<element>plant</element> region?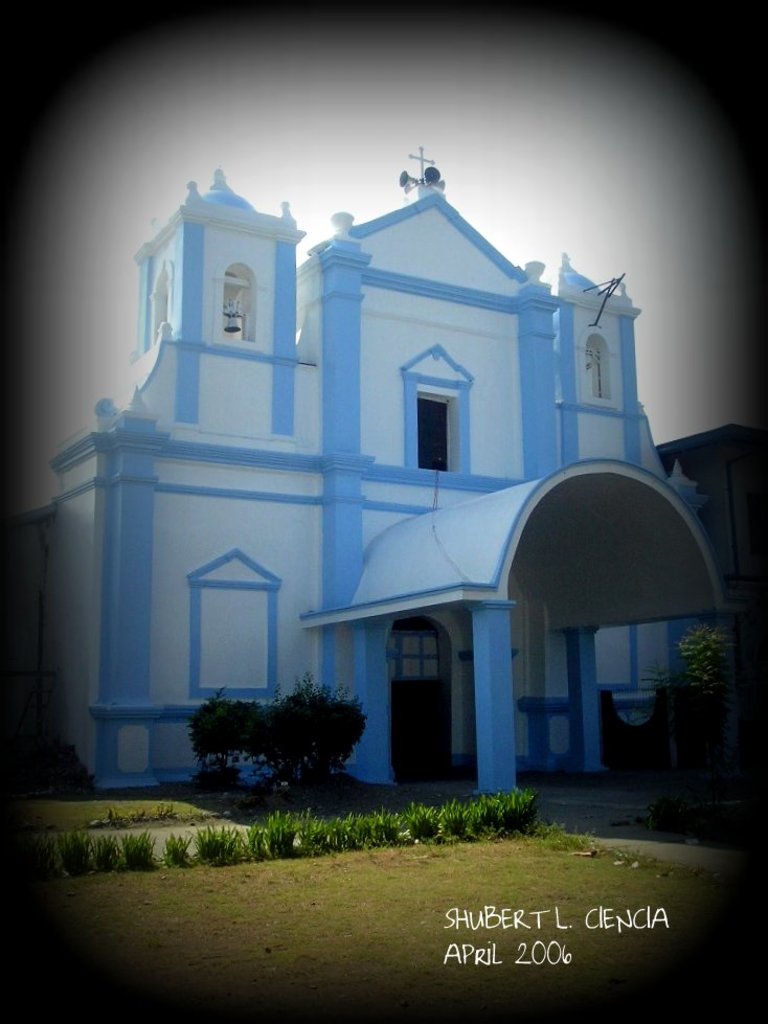
<bbox>0, 818, 64, 894</bbox>
